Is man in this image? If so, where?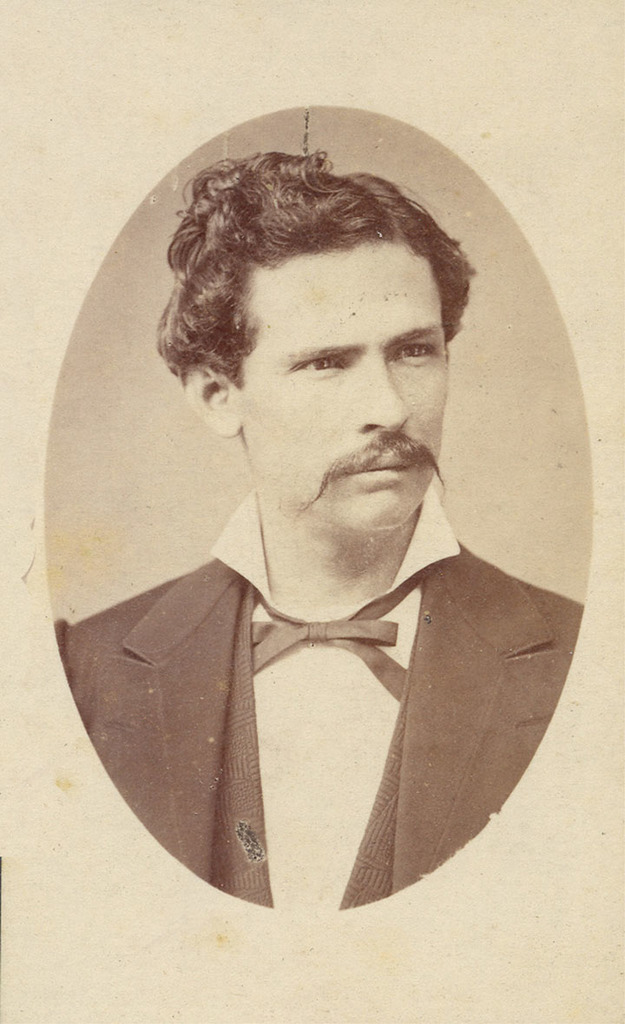
Yes, at [left=50, top=133, right=599, bottom=895].
